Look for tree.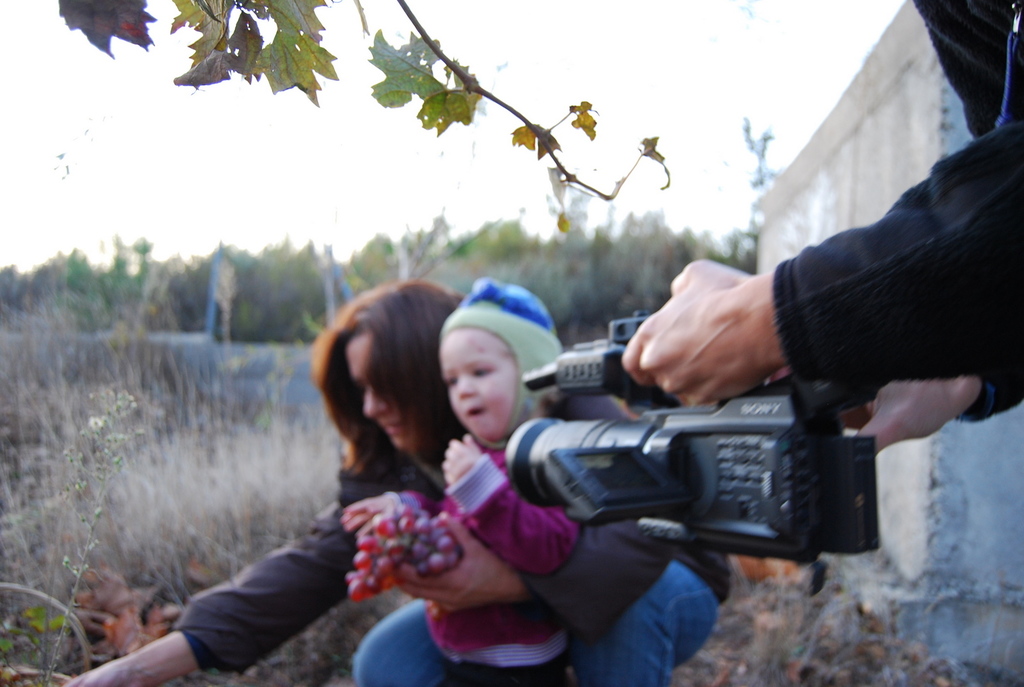
Found: box(56, 0, 687, 264).
